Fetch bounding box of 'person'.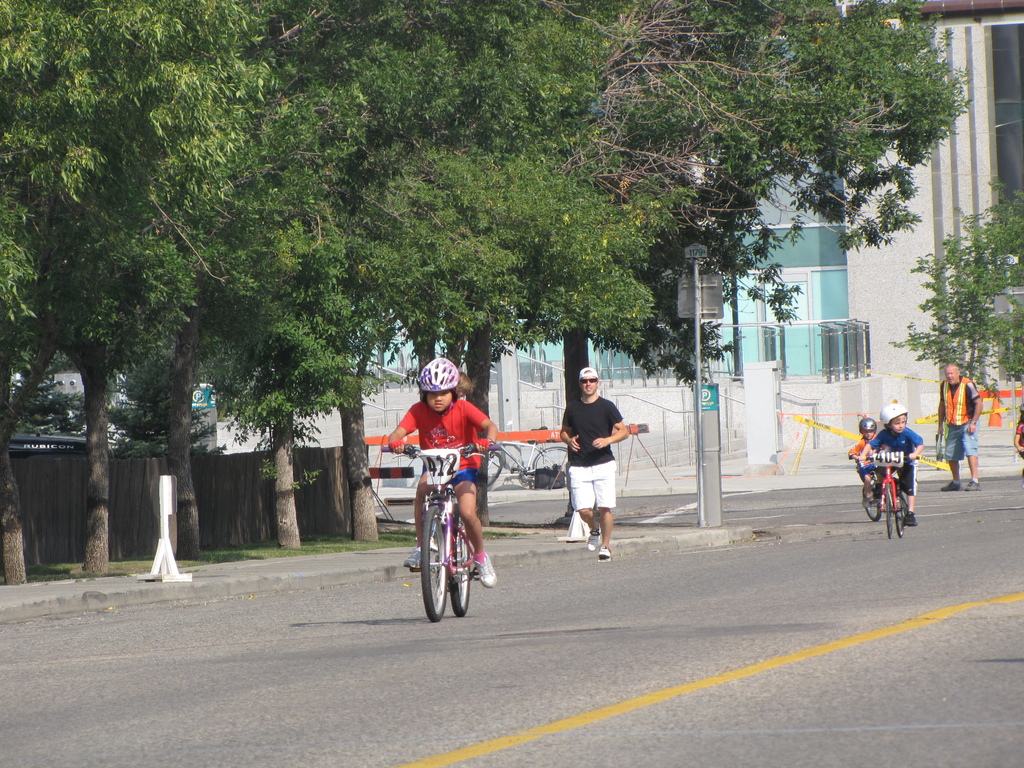
Bbox: detection(934, 361, 982, 492).
